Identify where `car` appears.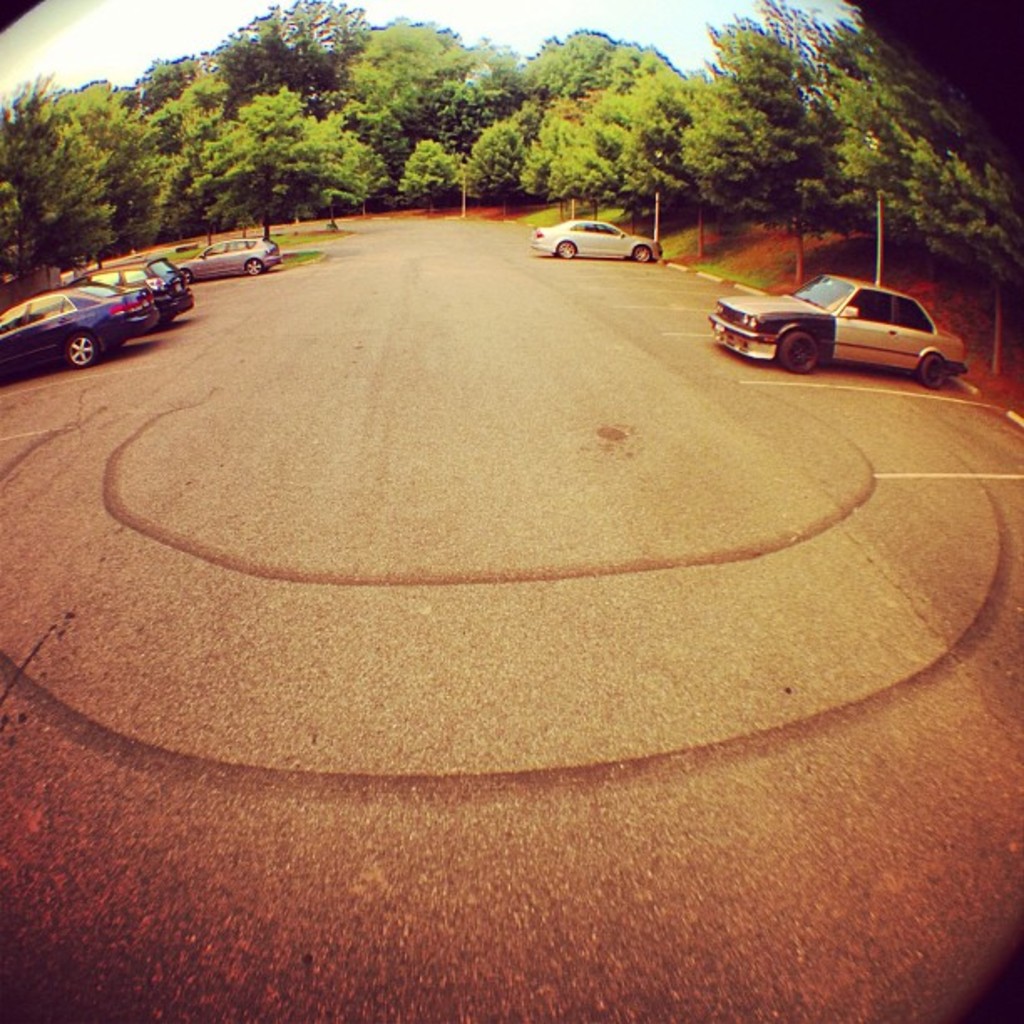
Appears at detection(0, 281, 141, 371).
